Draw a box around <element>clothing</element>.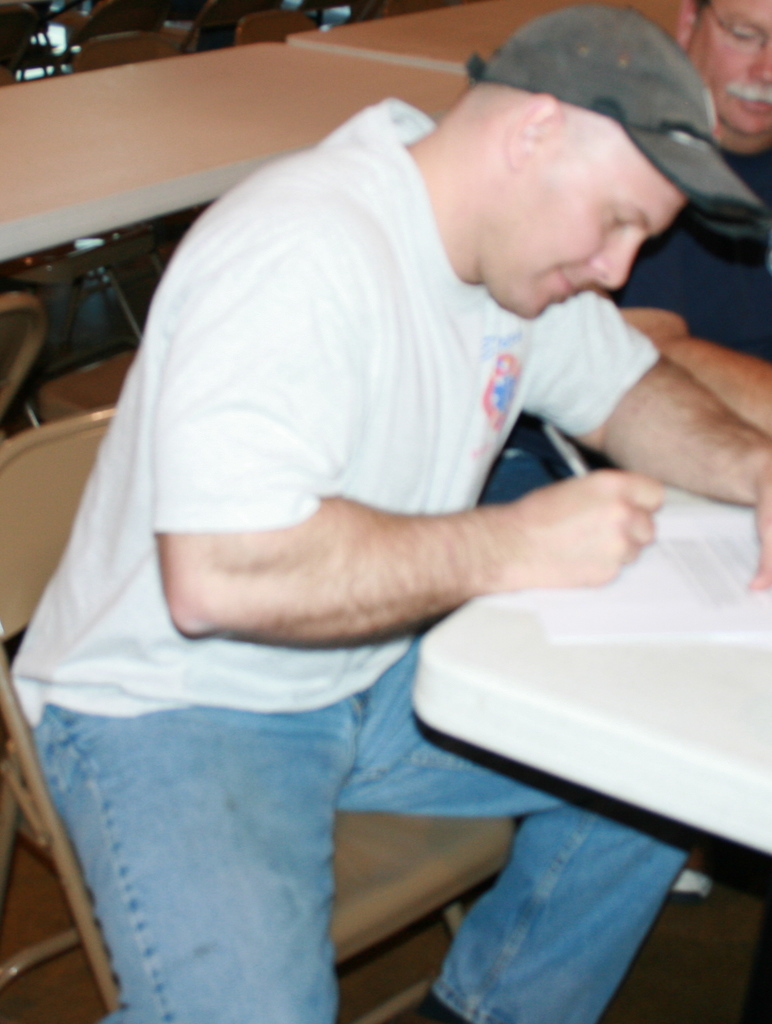
locate(617, 154, 771, 372).
